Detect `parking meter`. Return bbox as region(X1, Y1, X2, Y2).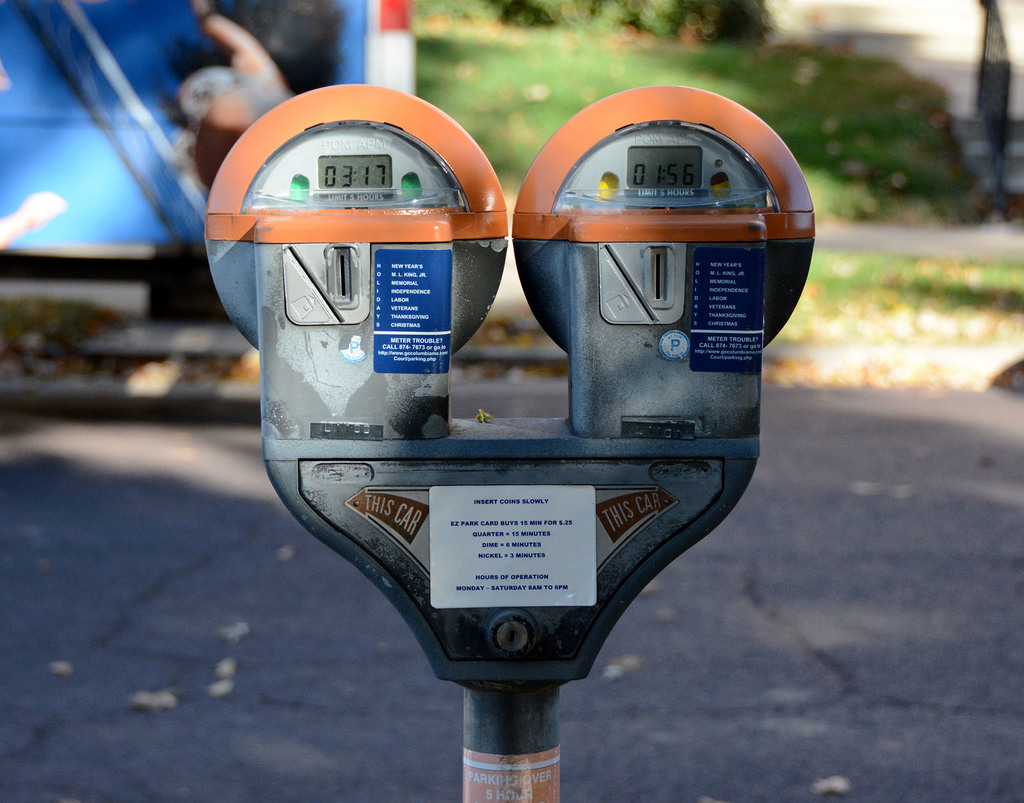
region(200, 79, 815, 680).
